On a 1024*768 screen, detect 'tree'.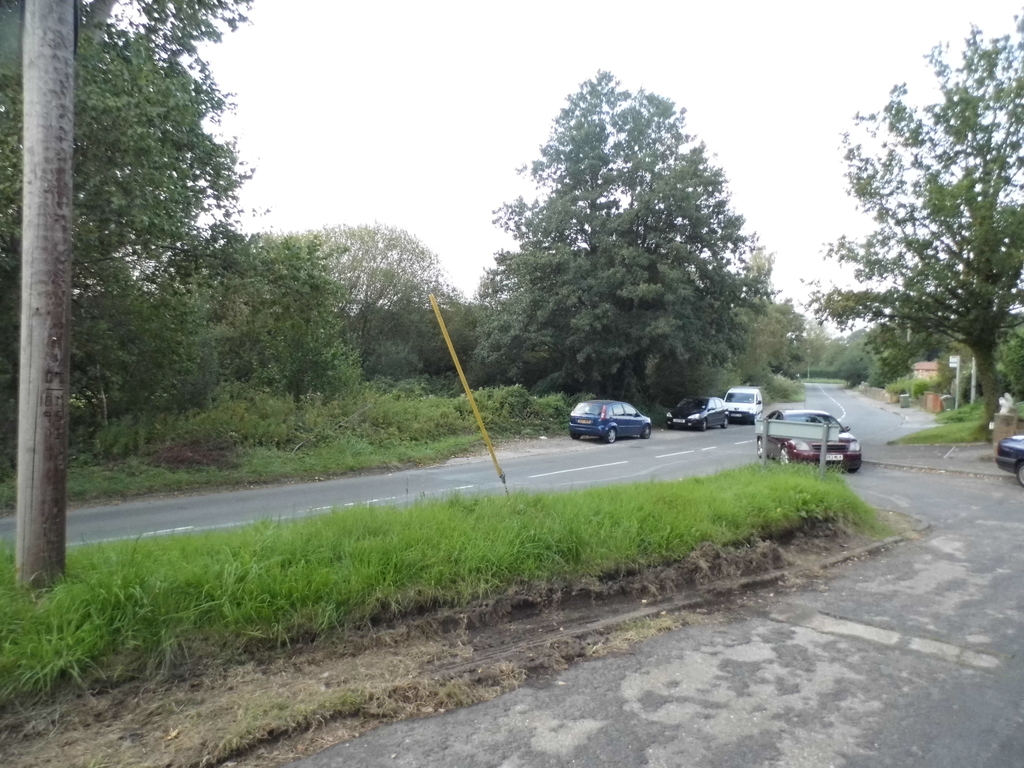
{"x1": 814, "y1": 333, "x2": 843, "y2": 371}.
